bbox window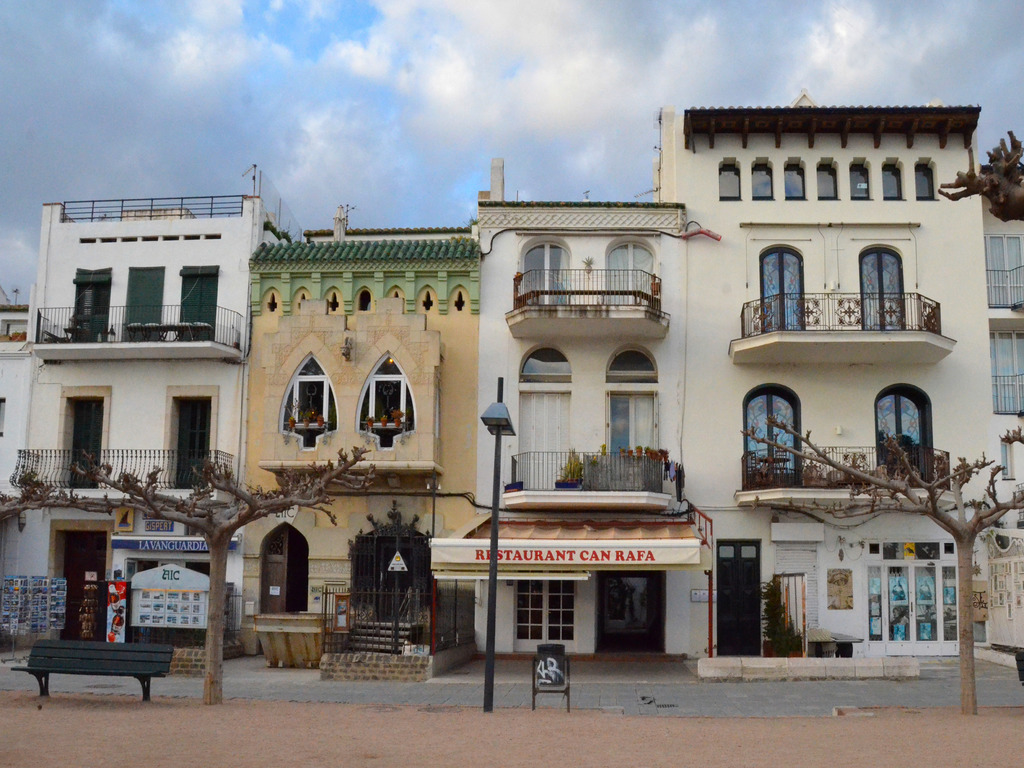
pyautogui.locateOnScreen(884, 388, 936, 490)
